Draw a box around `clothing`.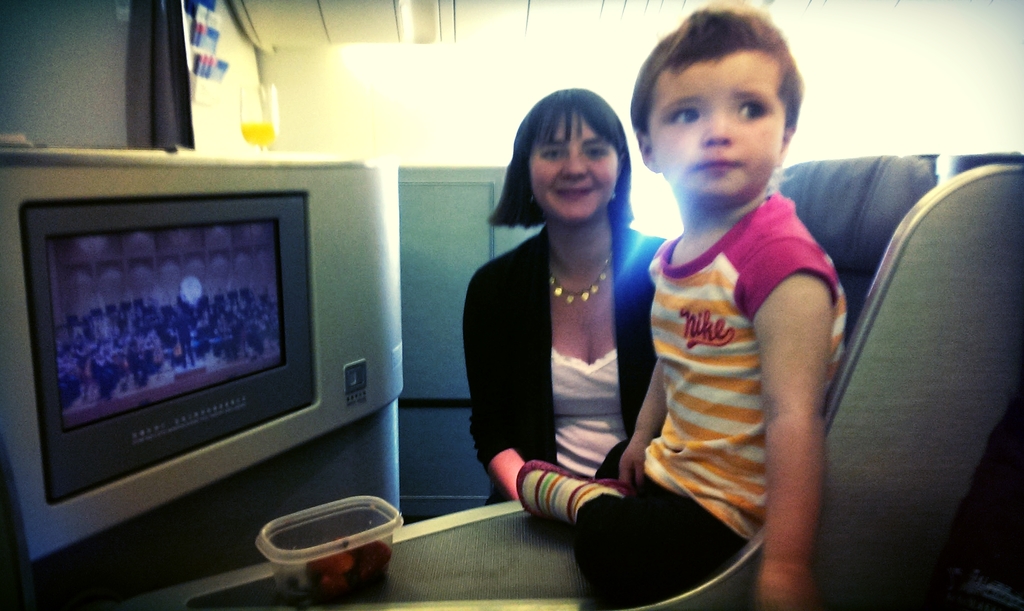
[454, 205, 675, 512].
